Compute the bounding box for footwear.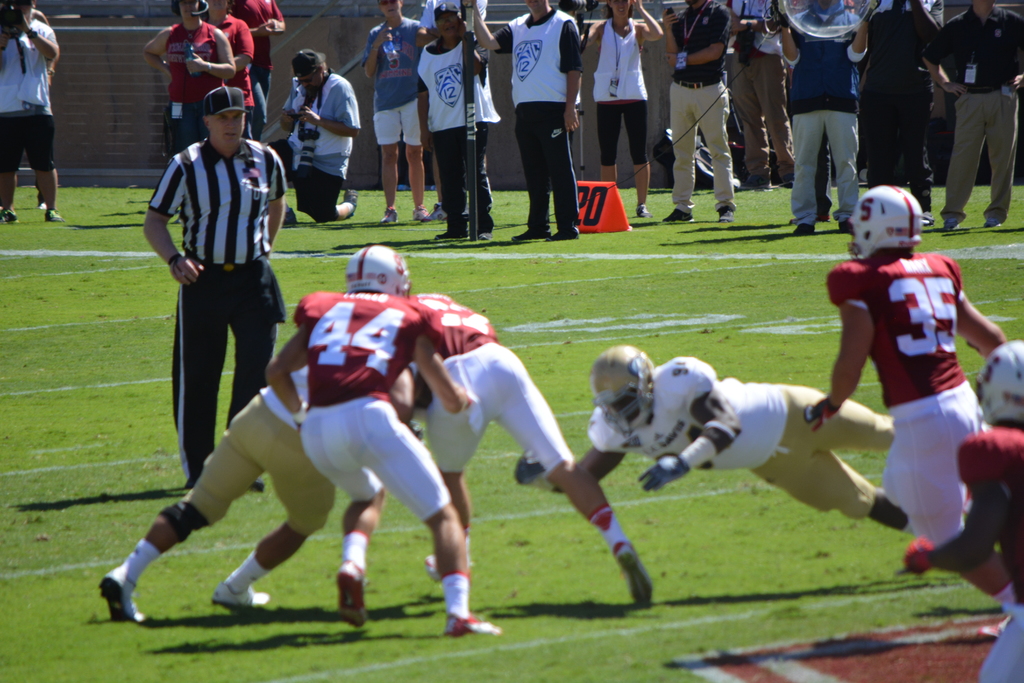
detection(410, 204, 428, 219).
